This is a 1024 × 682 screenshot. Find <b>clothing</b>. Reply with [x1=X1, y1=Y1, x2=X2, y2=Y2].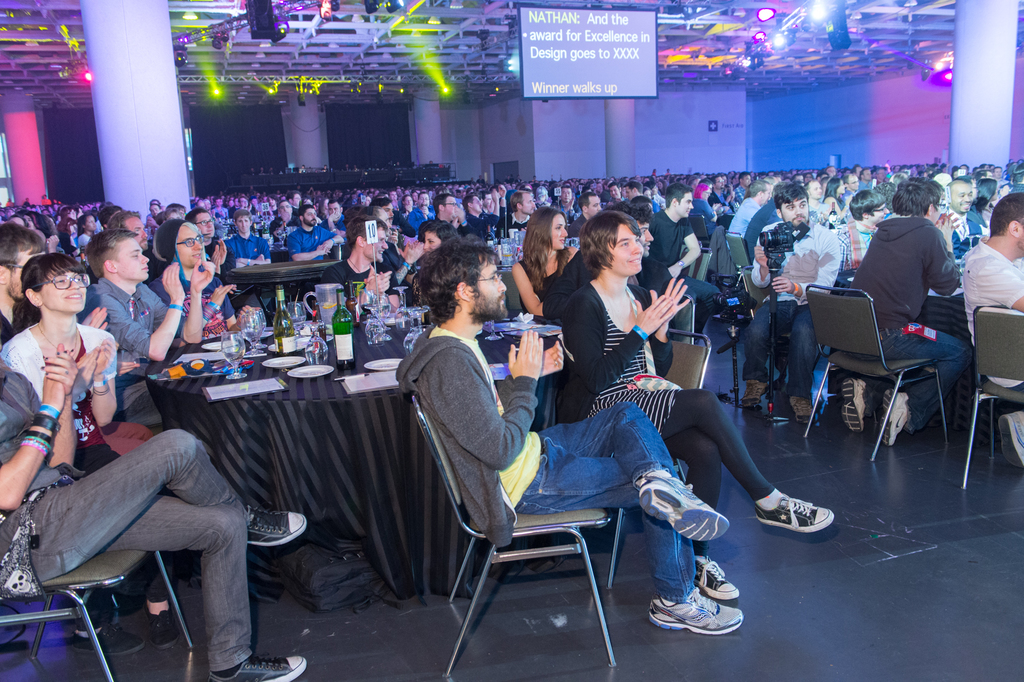
[x1=852, y1=184, x2=986, y2=466].
